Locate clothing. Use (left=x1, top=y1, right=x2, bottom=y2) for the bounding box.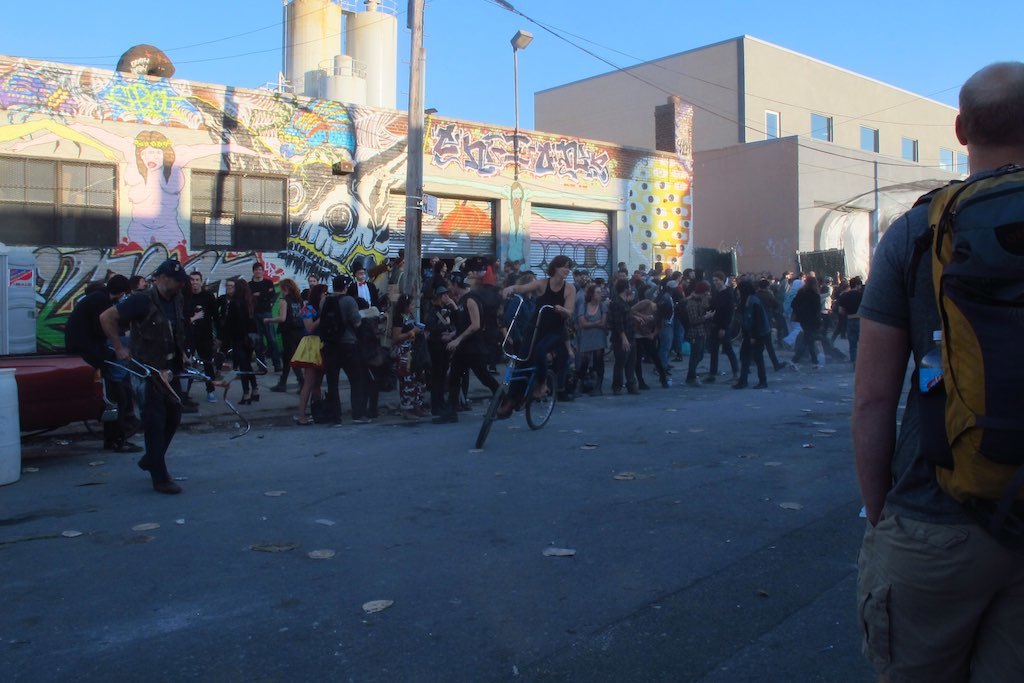
(left=117, top=287, right=154, bottom=411).
